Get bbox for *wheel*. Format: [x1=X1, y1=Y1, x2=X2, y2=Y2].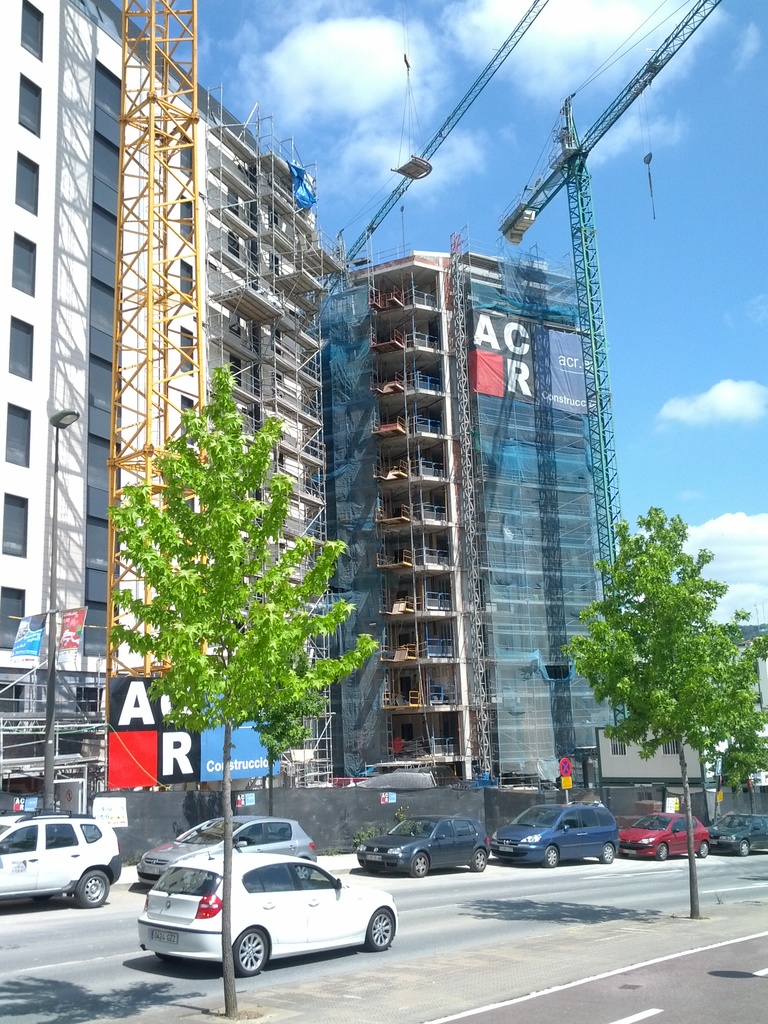
[x1=229, y1=921, x2=269, y2=973].
